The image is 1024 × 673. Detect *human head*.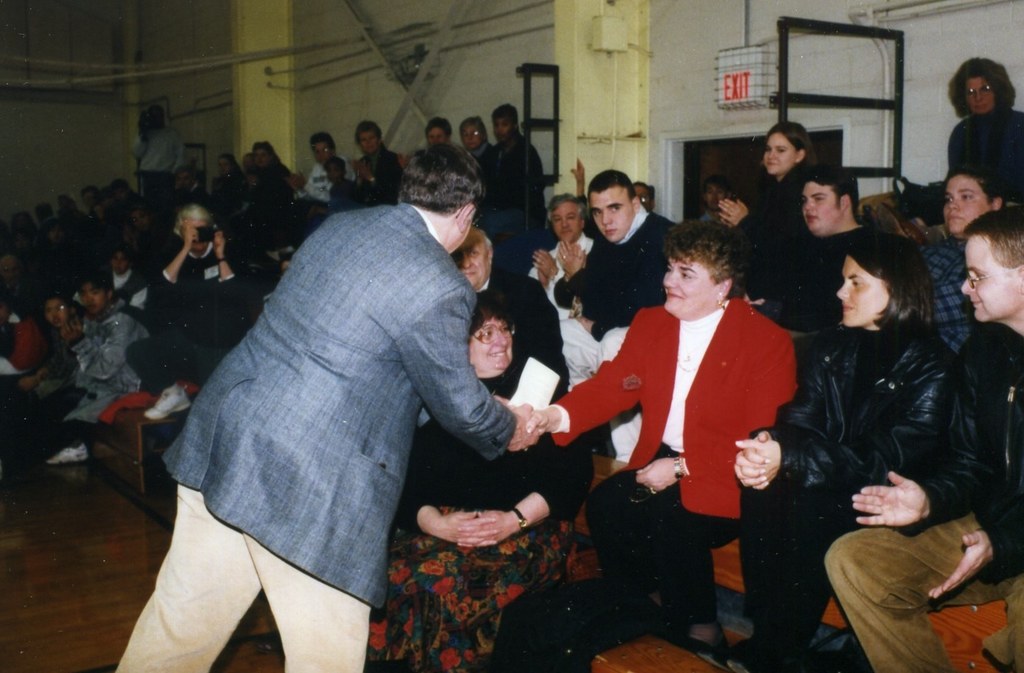
Detection: bbox=(759, 120, 812, 178).
